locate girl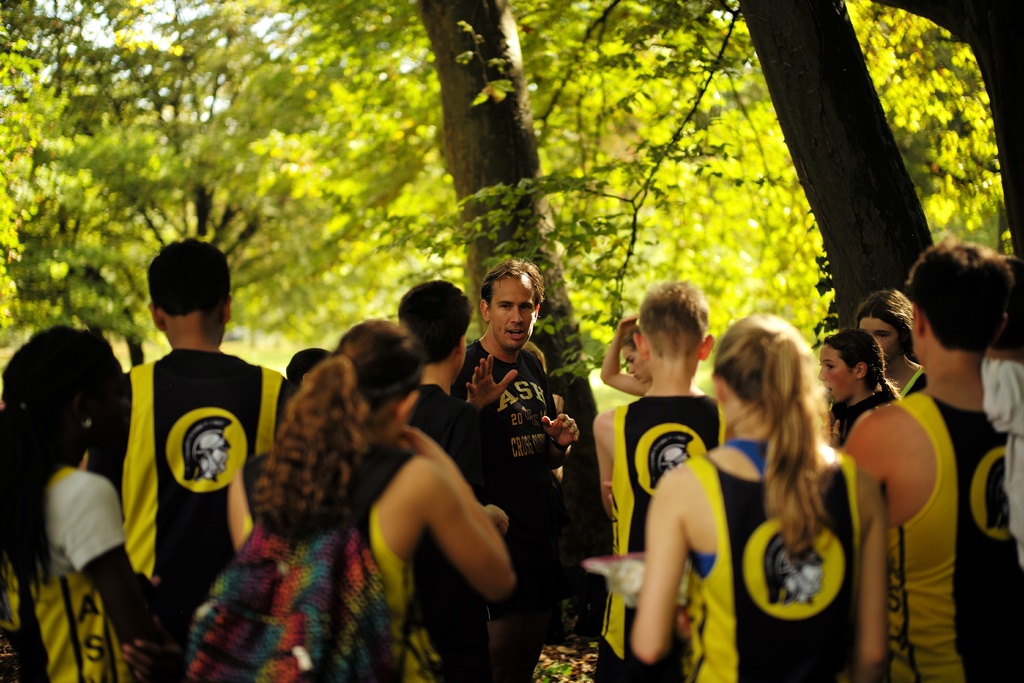
[630, 309, 892, 682]
